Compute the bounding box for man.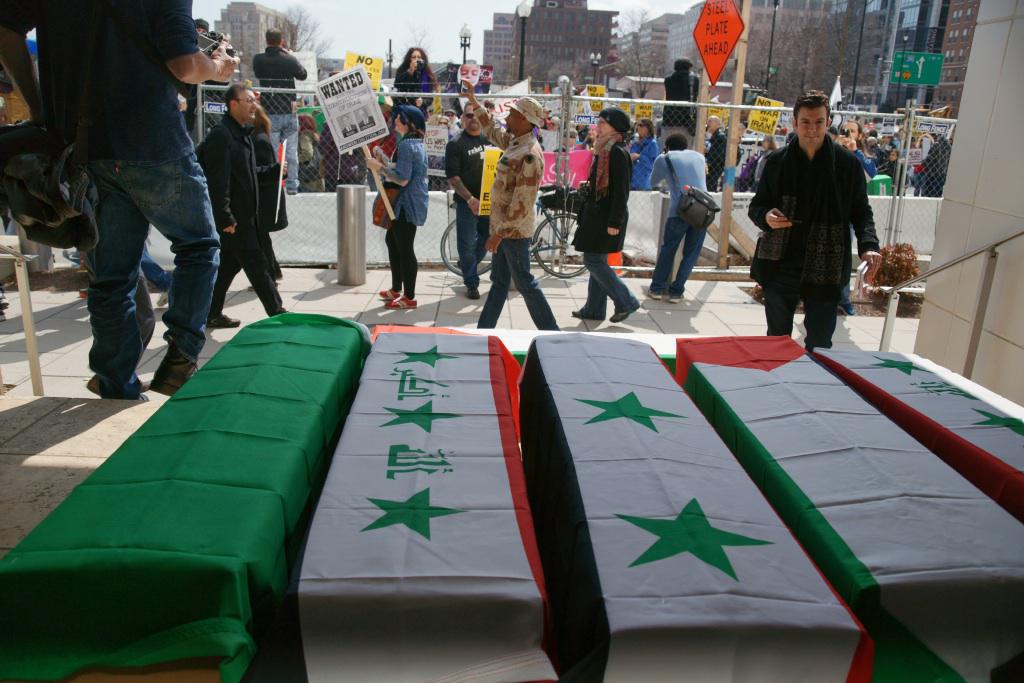
466:79:564:333.
